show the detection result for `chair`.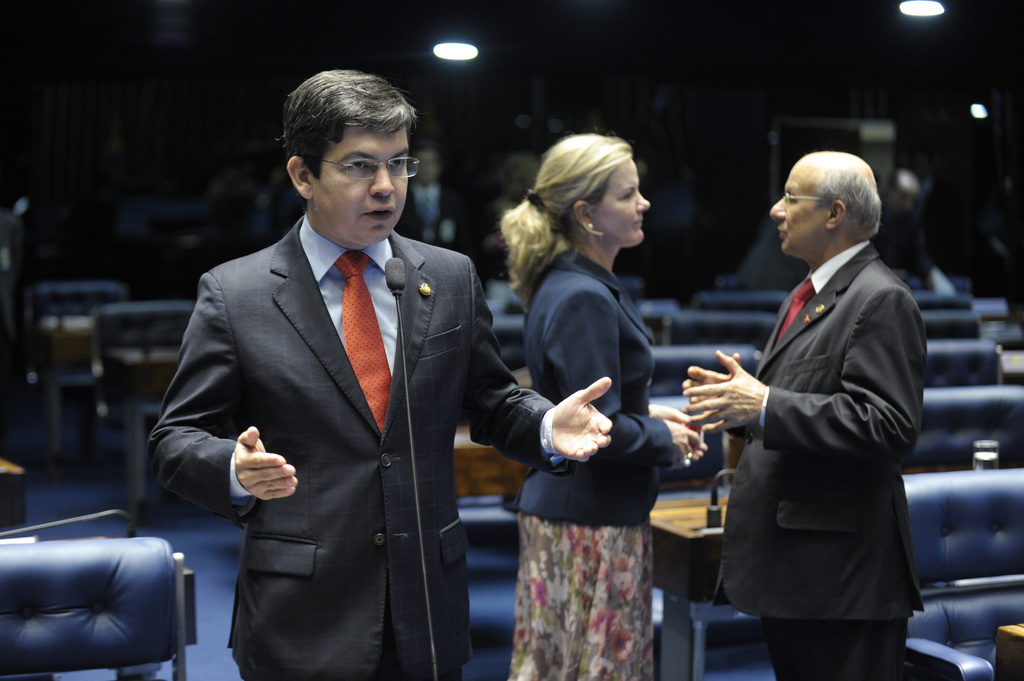
627,297,680,342.
